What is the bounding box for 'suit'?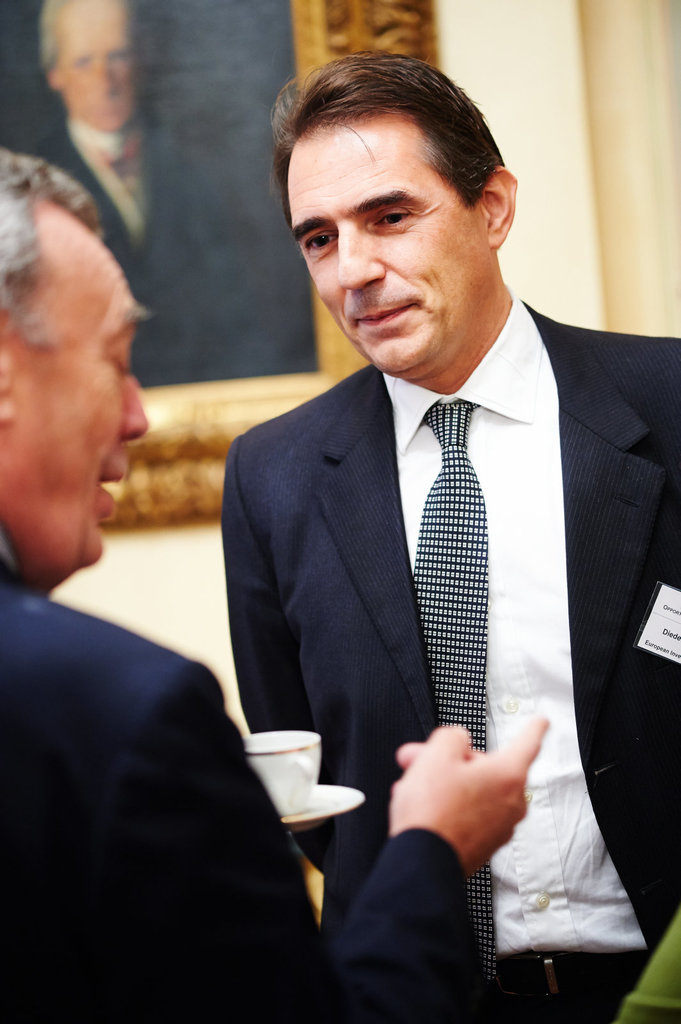
pyautogui.locateOnScreen(0, 526, 491, 1023).
